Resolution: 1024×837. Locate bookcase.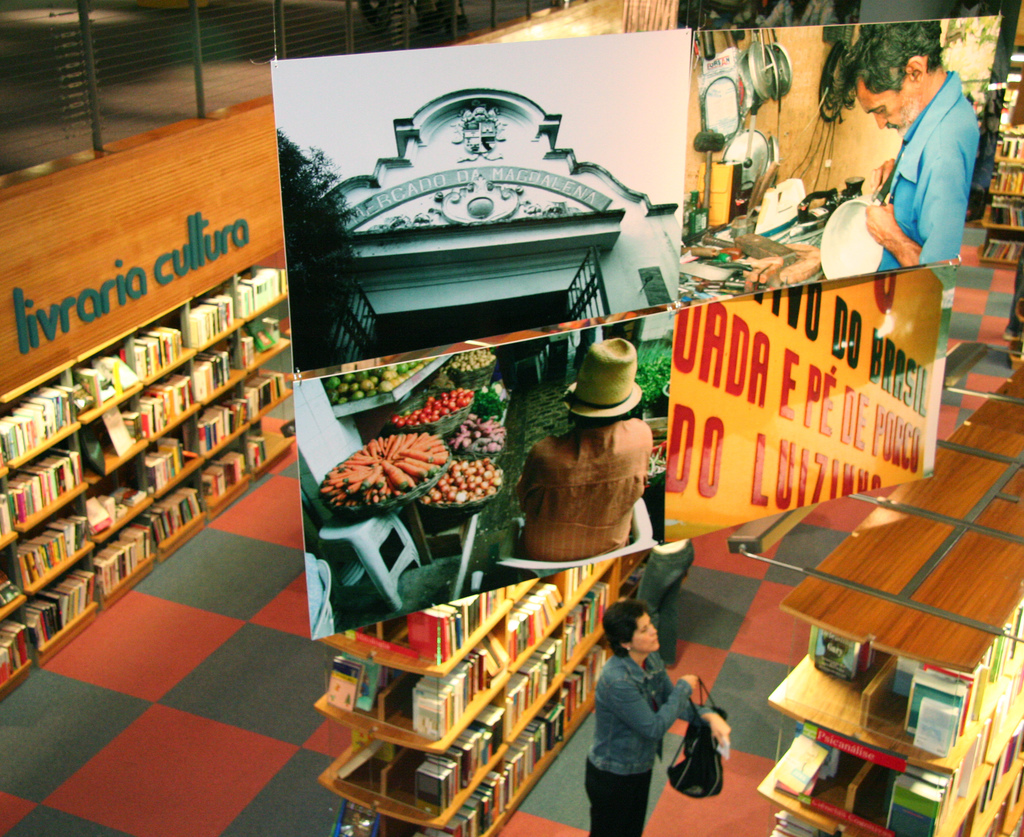
box=[979, 118, 1023, 261].
